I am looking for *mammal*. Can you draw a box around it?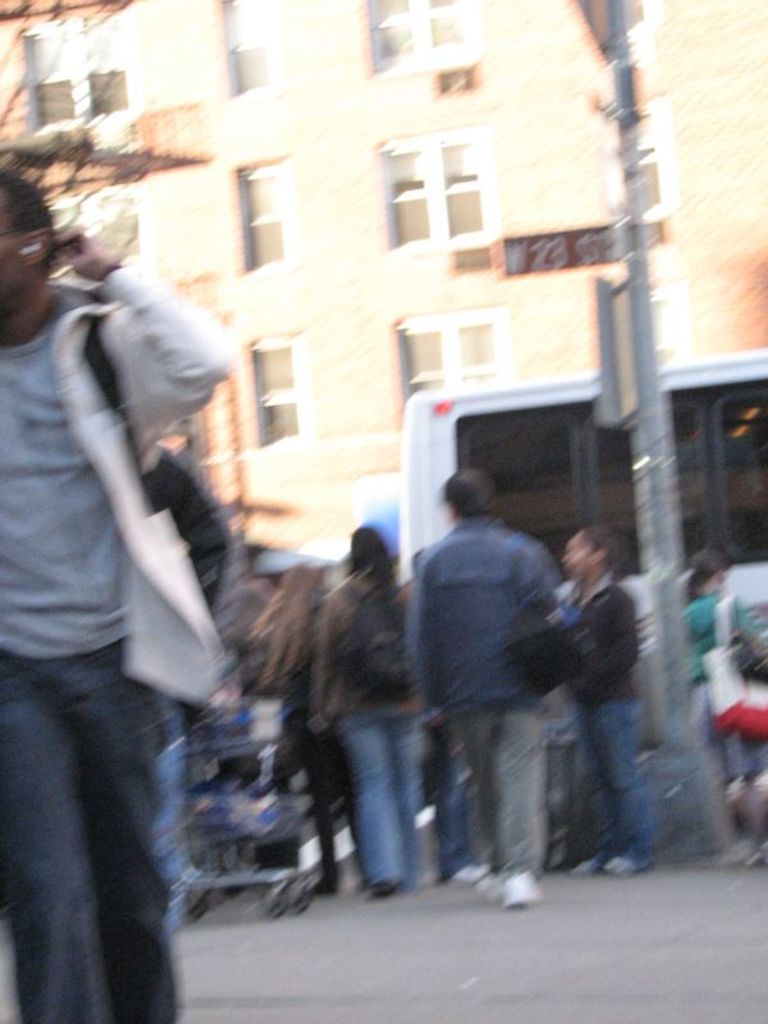
Sure, the bounding box is Rect(562, 520, 653, 883).
